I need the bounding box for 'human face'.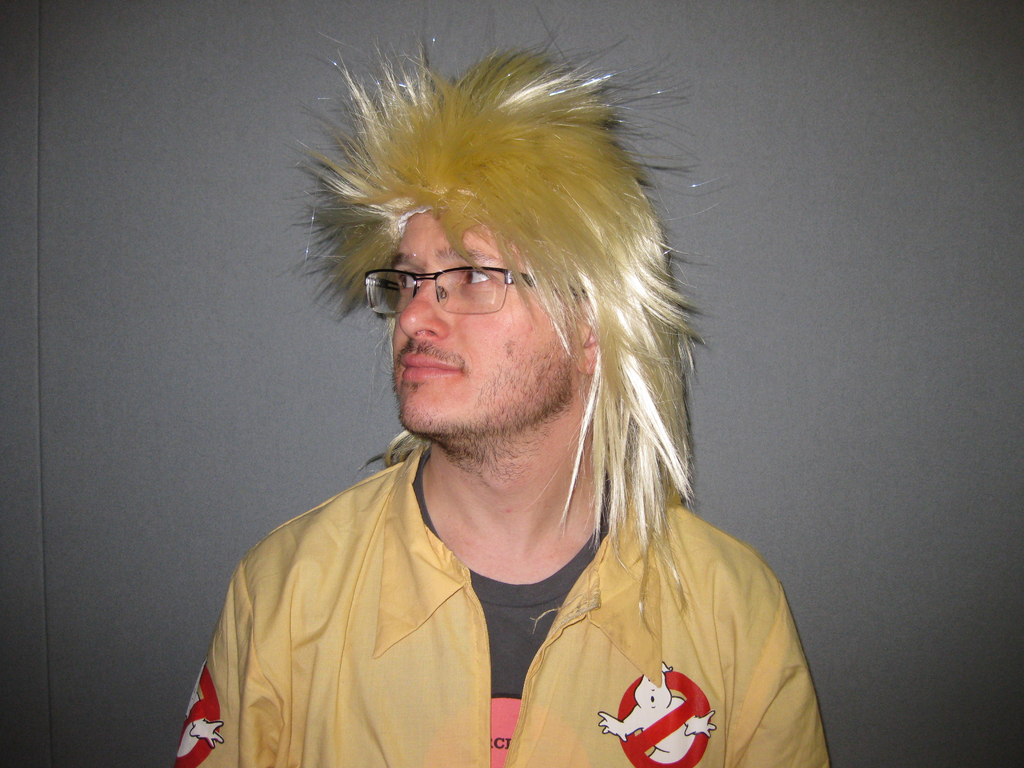
Here it is: 392 212 575 434.
